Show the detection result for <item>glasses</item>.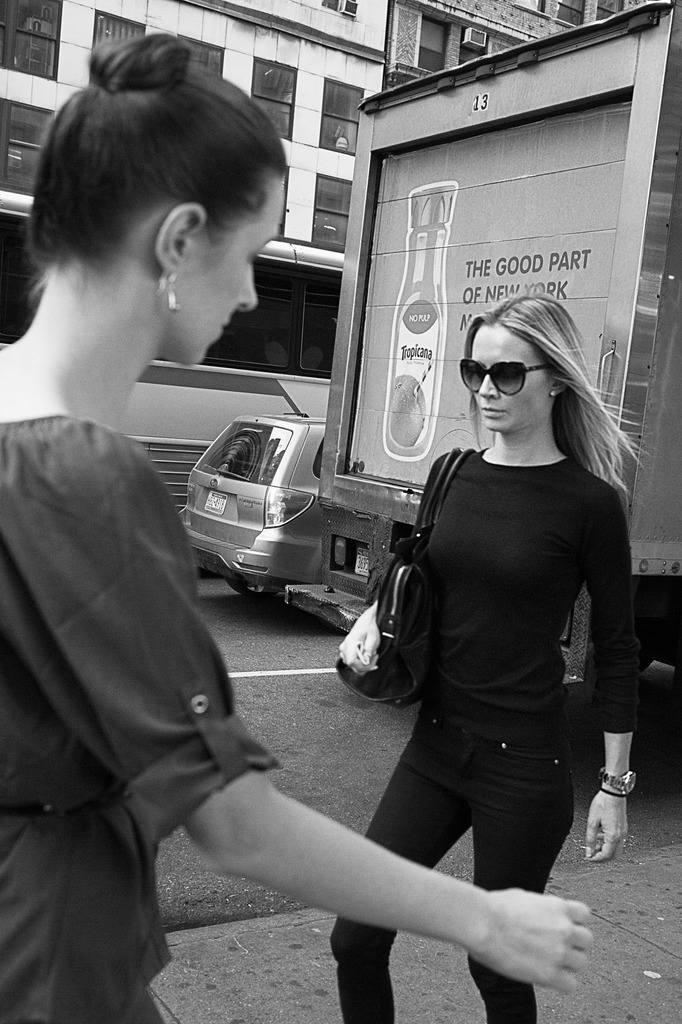
<box>463,362,550,398</box>.
